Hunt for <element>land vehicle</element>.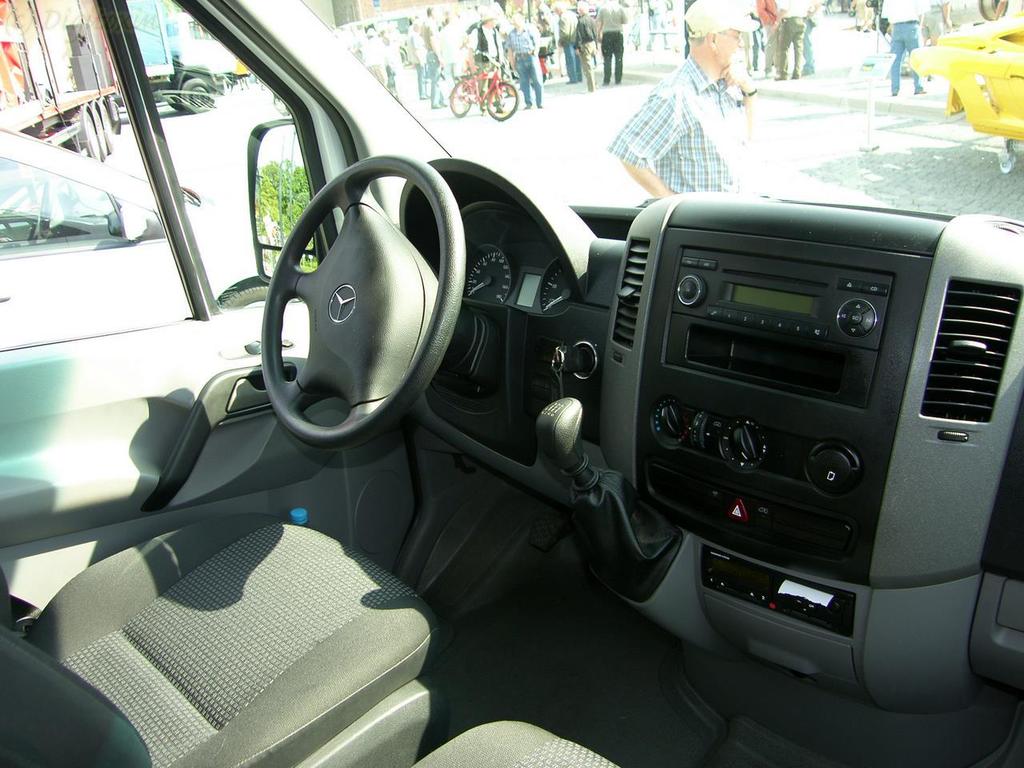
Hunted down at bbox(0, 0, 125, 162).
